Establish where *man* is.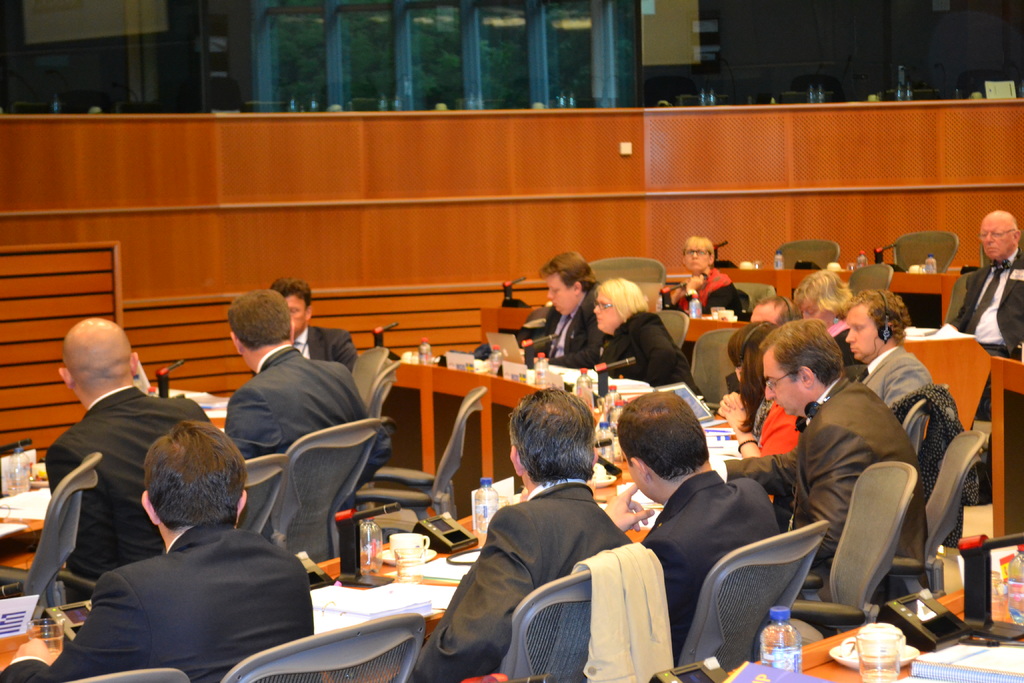
Established at detection(266, 274, 358, 375).
